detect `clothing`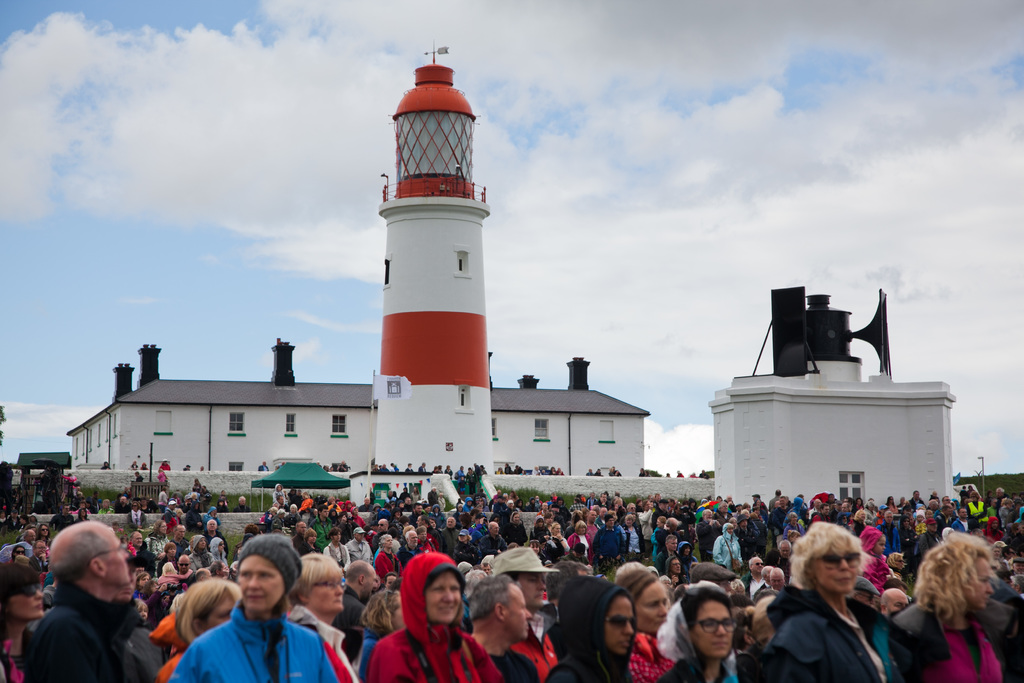
left=118, top=623, right=168, bottom=682
